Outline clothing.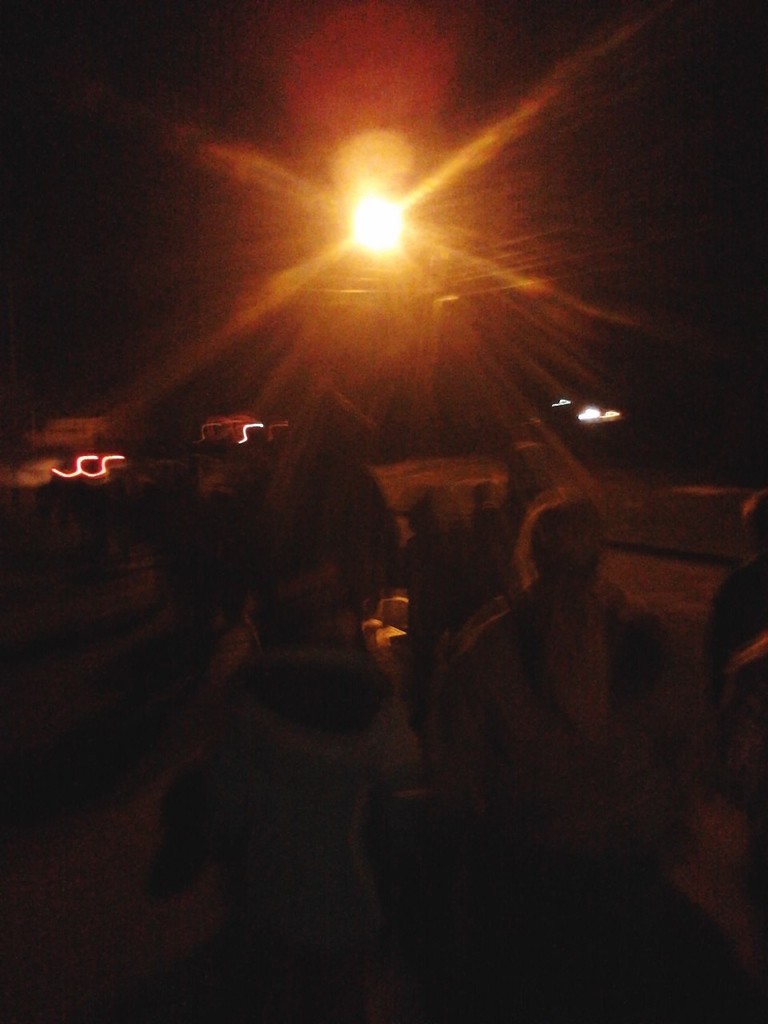
Outline: bbox(163, 629, 422, 984).
